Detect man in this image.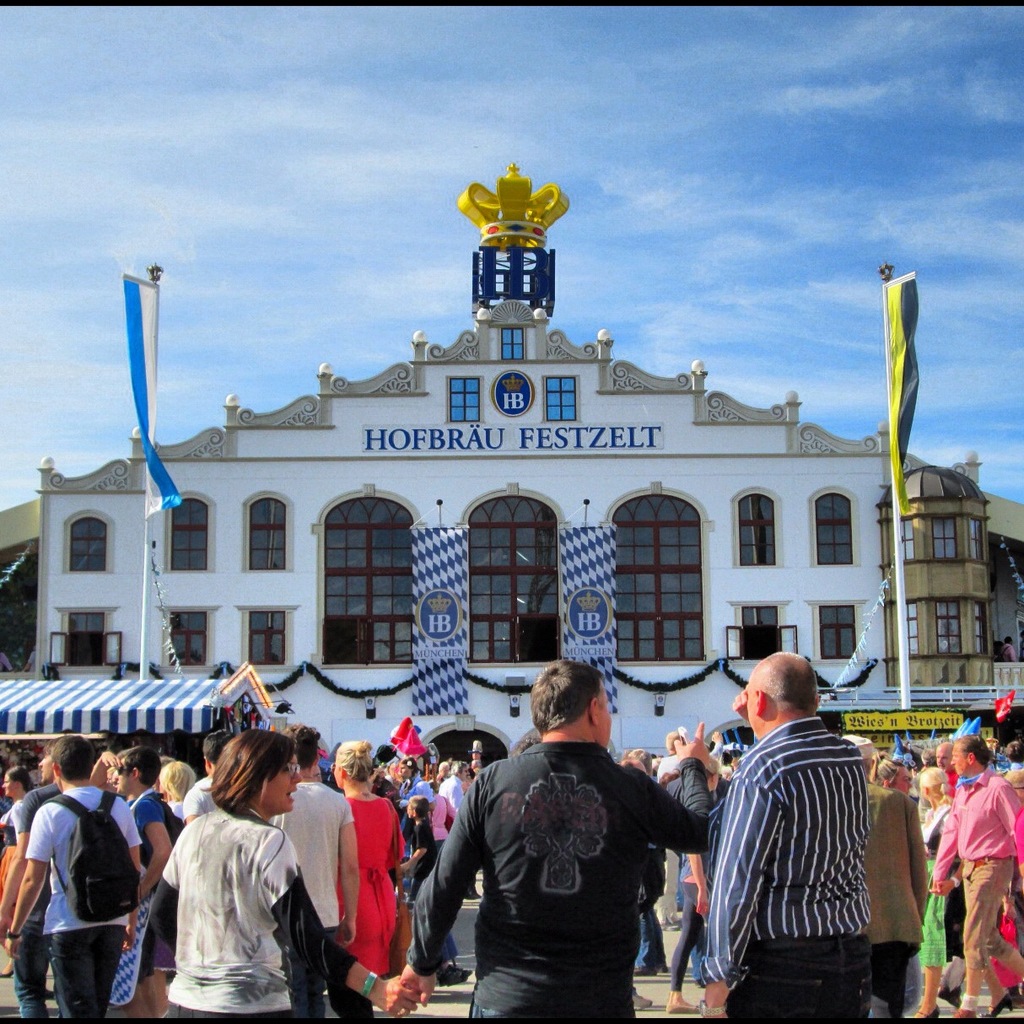
Detection: [6, 744, 50, 1022].
